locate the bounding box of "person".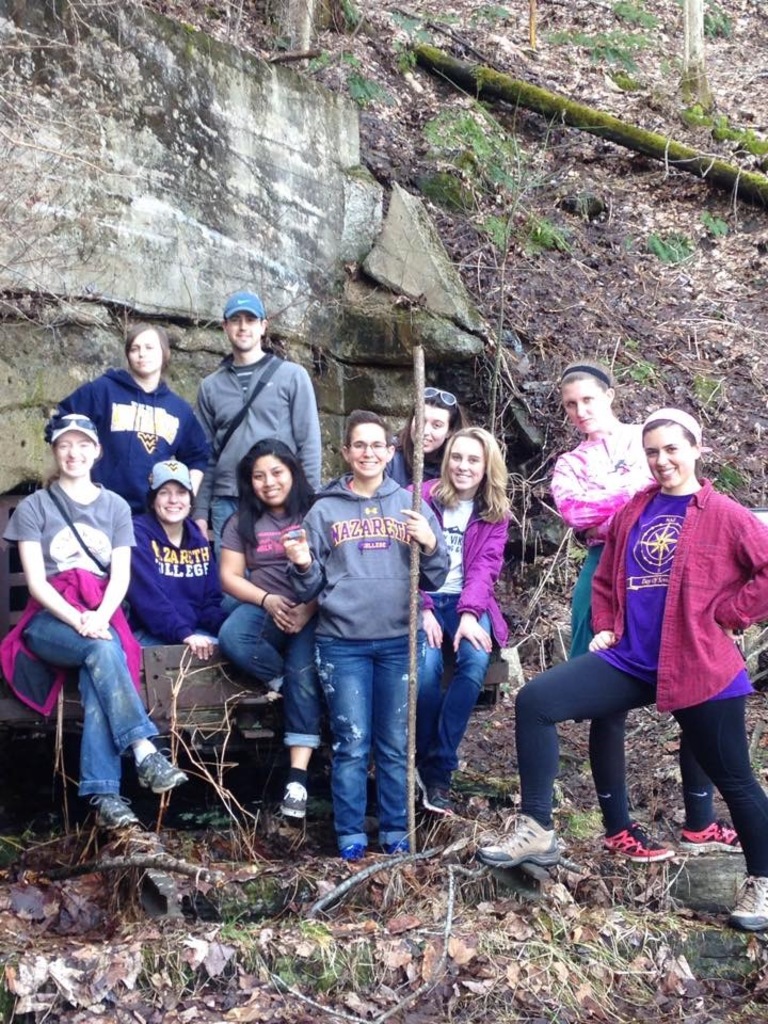
Bounding box: (left=540, top=365, right=746, bottom=851).
